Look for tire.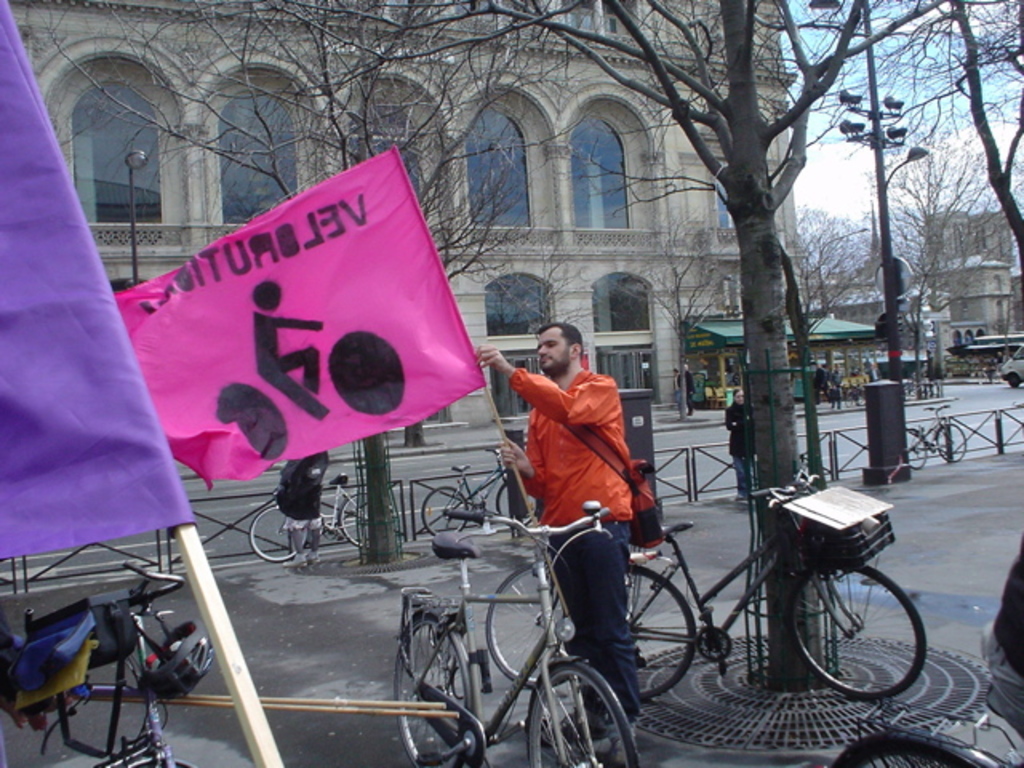
Found: left=397, top=616, right=464, bottom=766.
